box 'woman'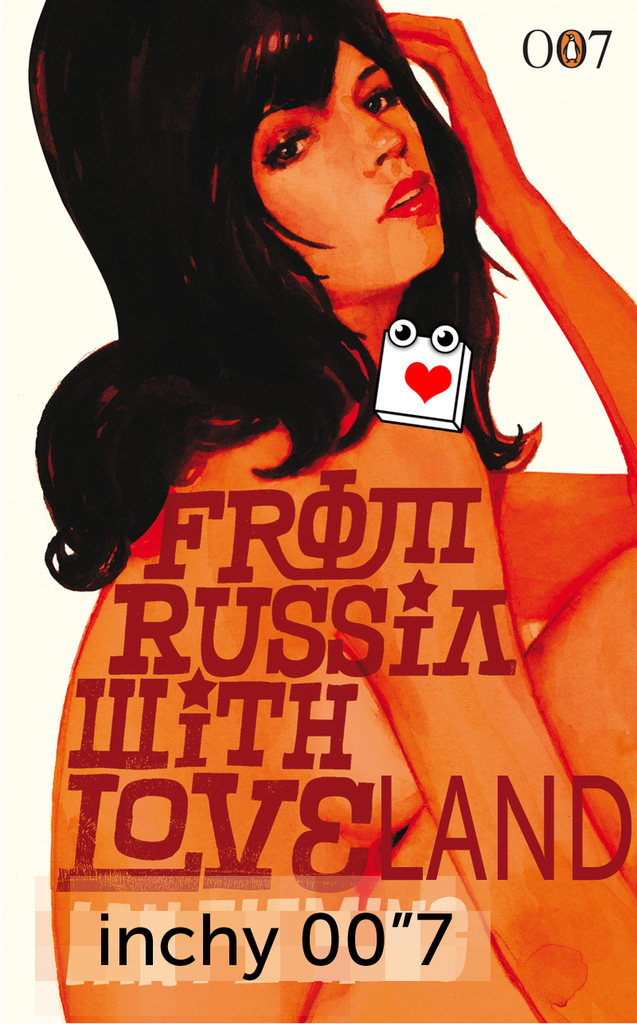
locate(23, 15, 619, 928)
